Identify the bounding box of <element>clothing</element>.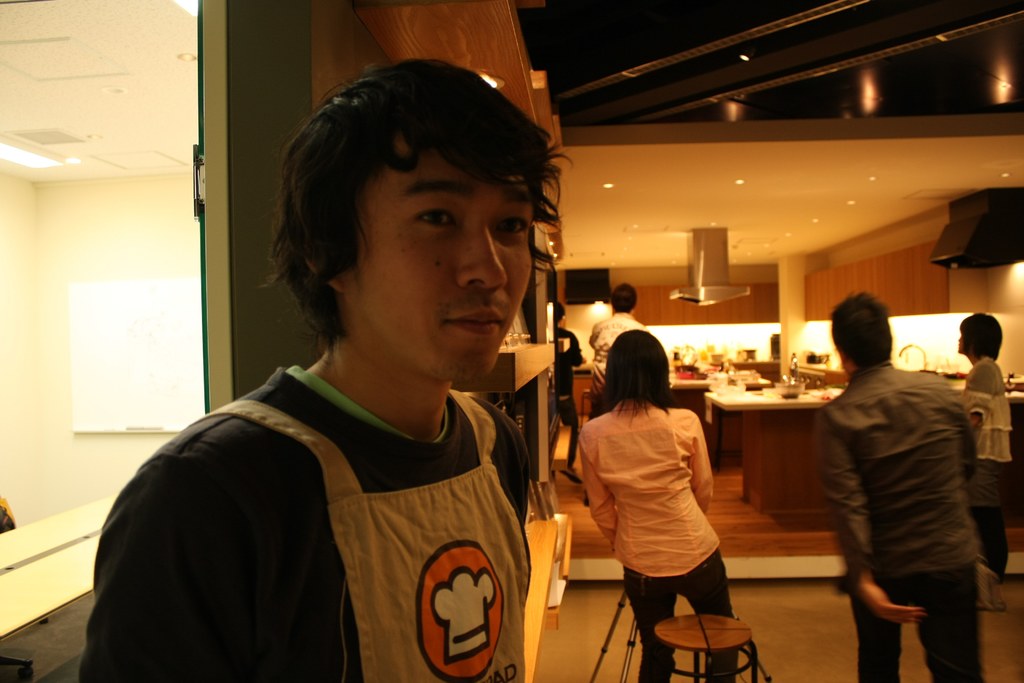
bbox=(589, 311, 648, 420).
